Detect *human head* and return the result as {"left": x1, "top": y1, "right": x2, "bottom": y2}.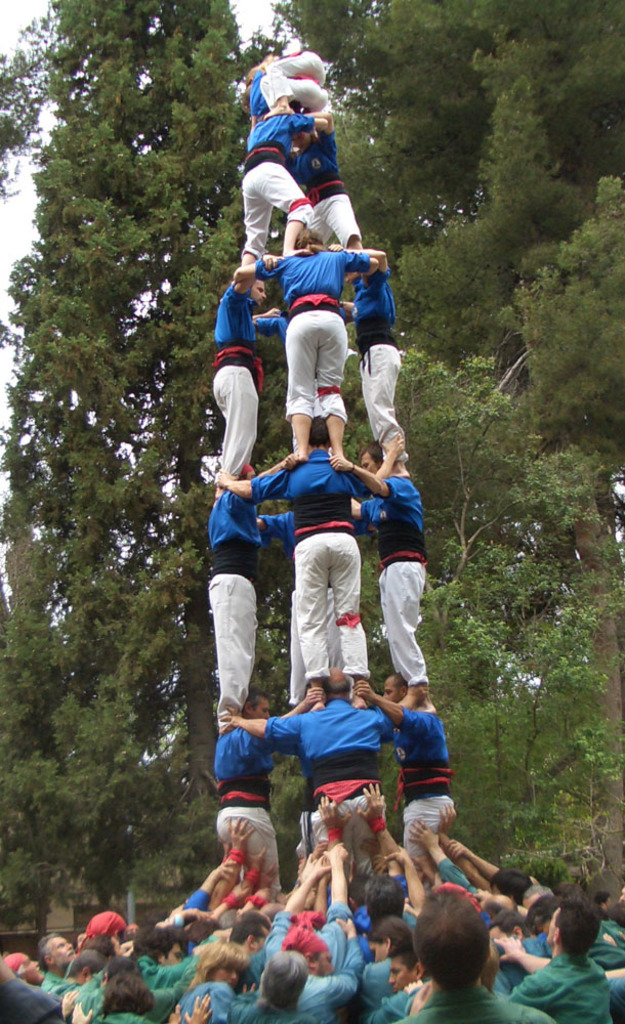
{"left": 388, "top": 941, "right": 429, "bottom": 991}.
